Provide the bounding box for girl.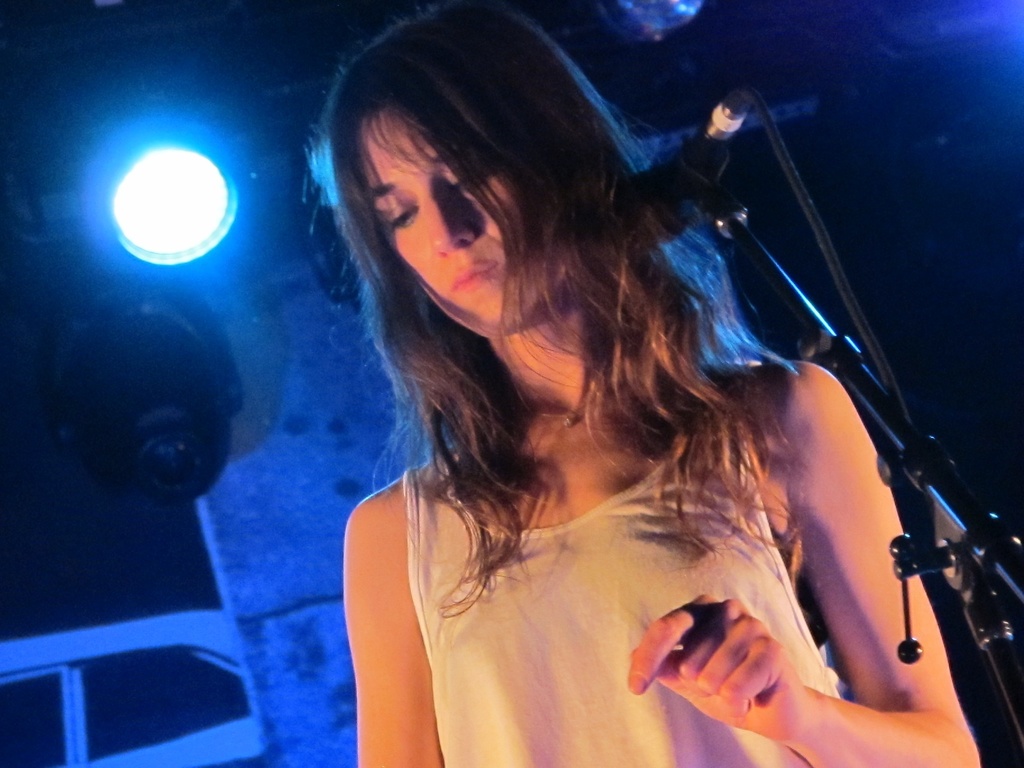
select_region(334, 0, 991, 767).
